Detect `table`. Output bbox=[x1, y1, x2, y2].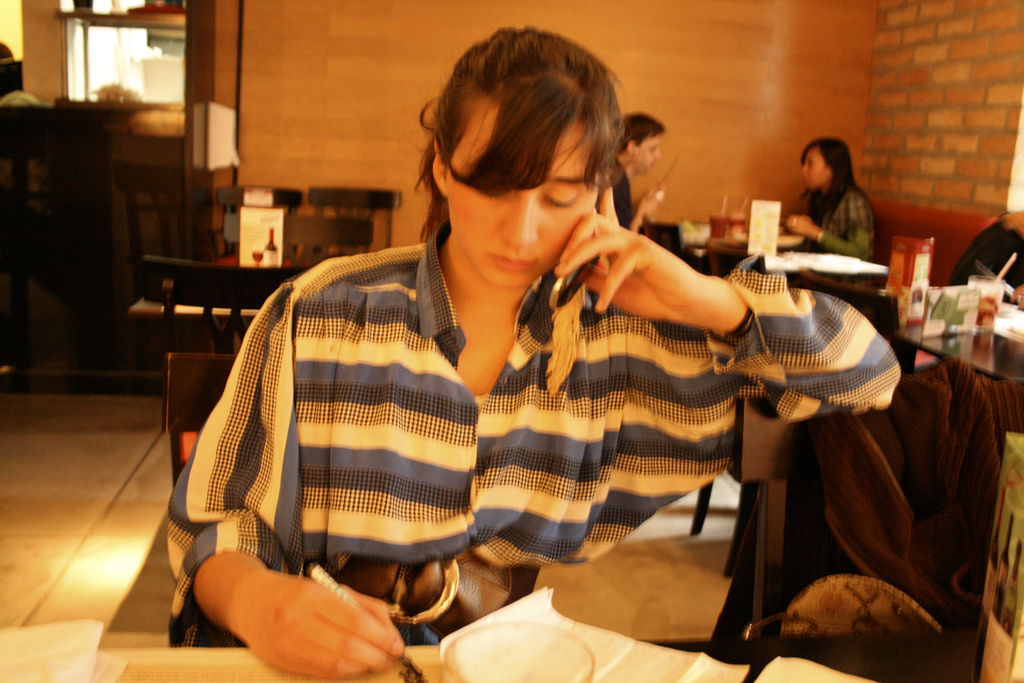
bbox=[635, 628, 986, 682].
